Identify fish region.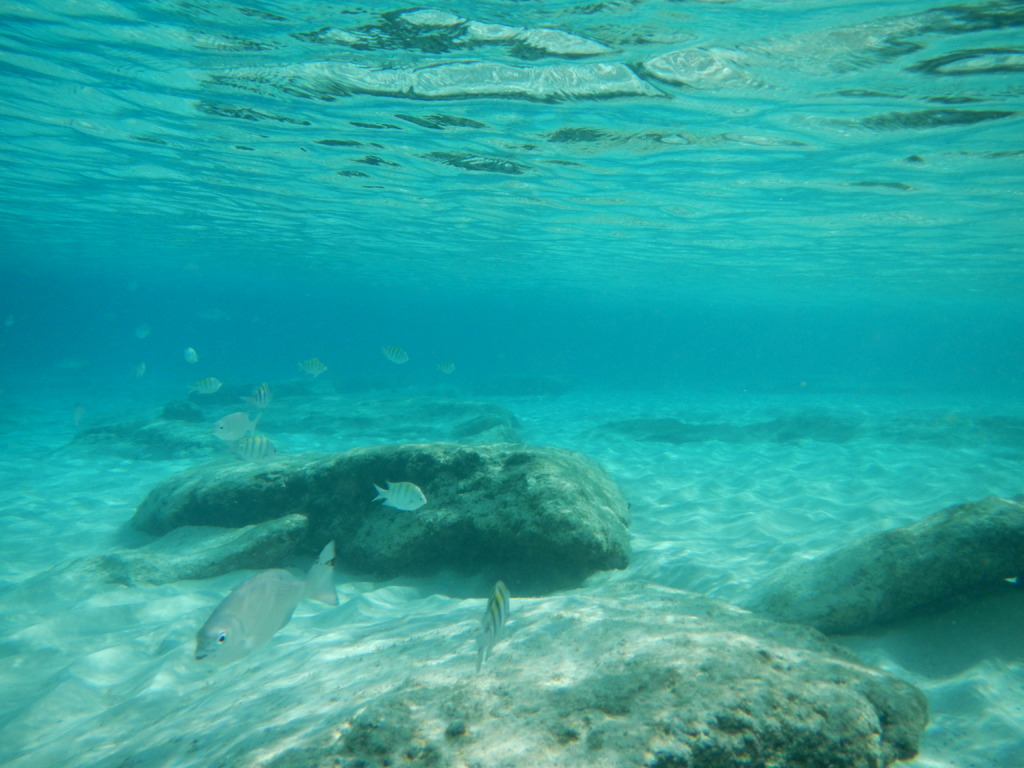
Region: 136,362,144,386.
